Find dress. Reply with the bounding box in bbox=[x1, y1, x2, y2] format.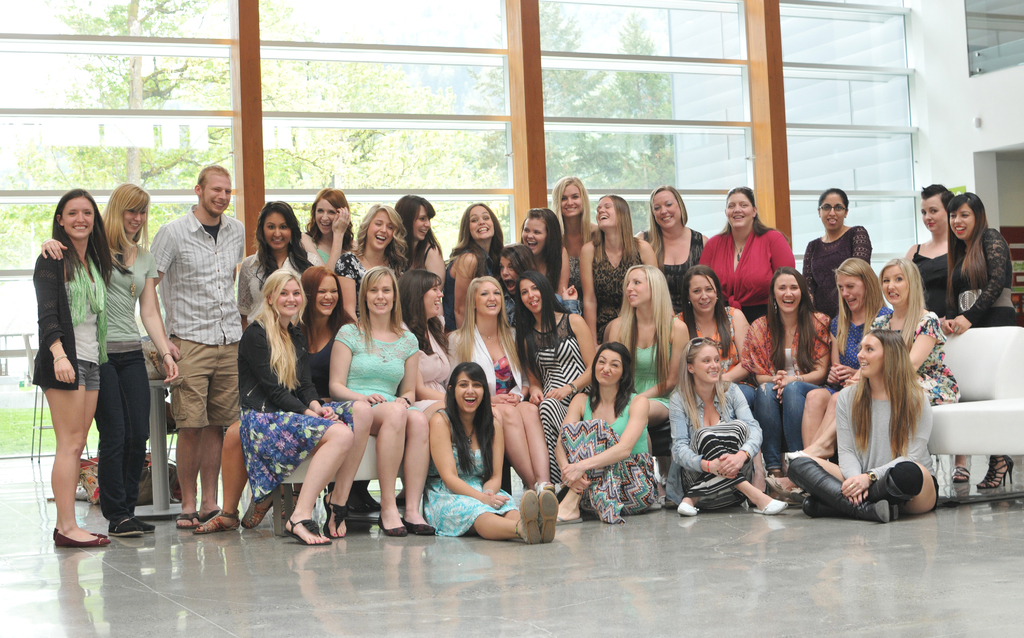
bbox=[640, 227, 701, 325].
